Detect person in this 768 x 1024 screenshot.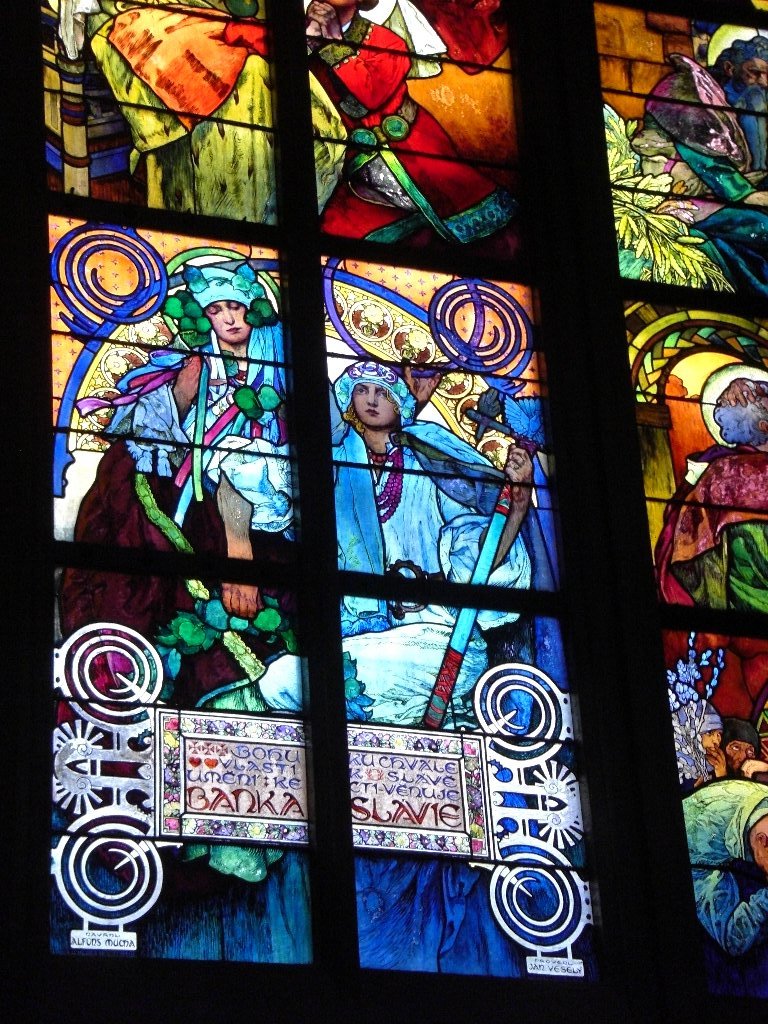
Detection: x1=97 y1=260 x2=329 y2=489.
